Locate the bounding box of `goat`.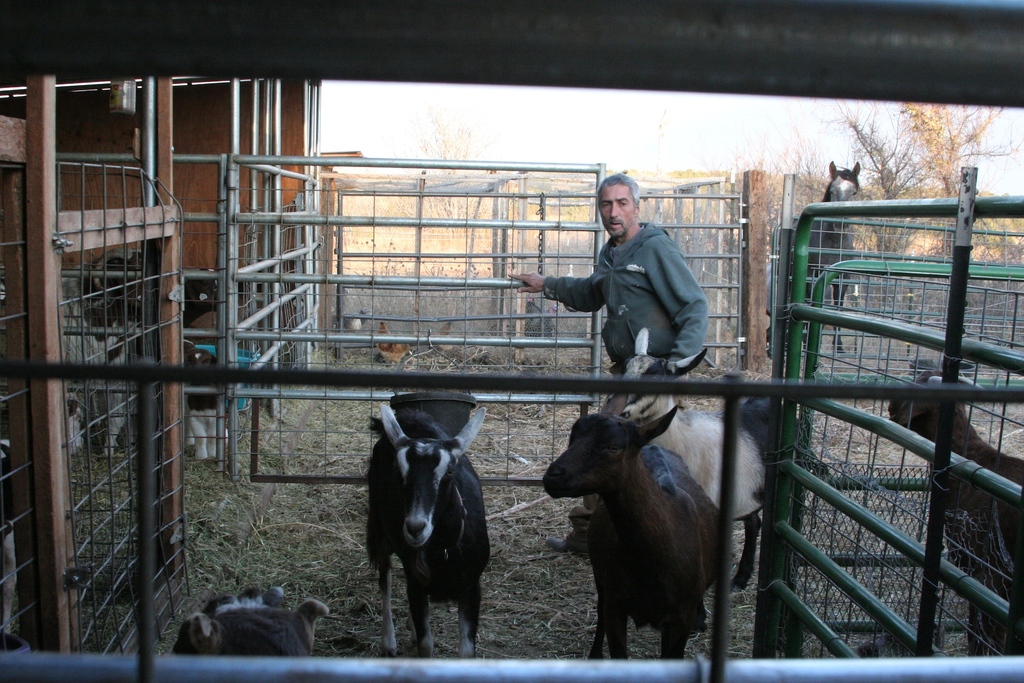
Bounding box: x1=599, y1=323, x2=775, y2=597.
